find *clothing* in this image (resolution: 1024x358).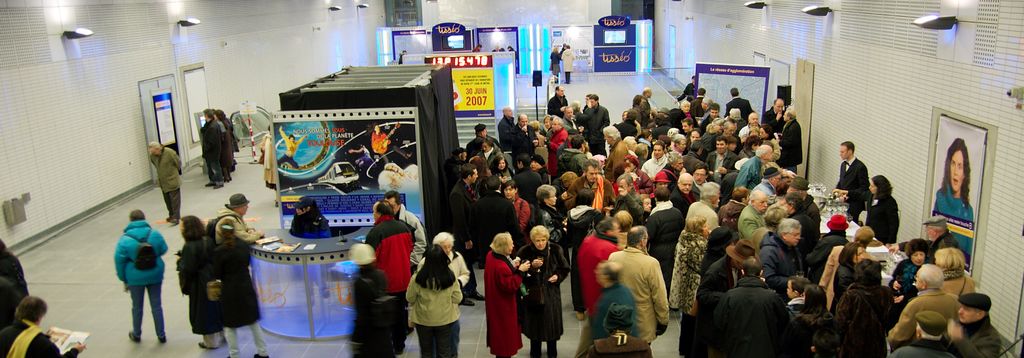
pyautogui.locateOnScreen(399, 246, 465, 346).
